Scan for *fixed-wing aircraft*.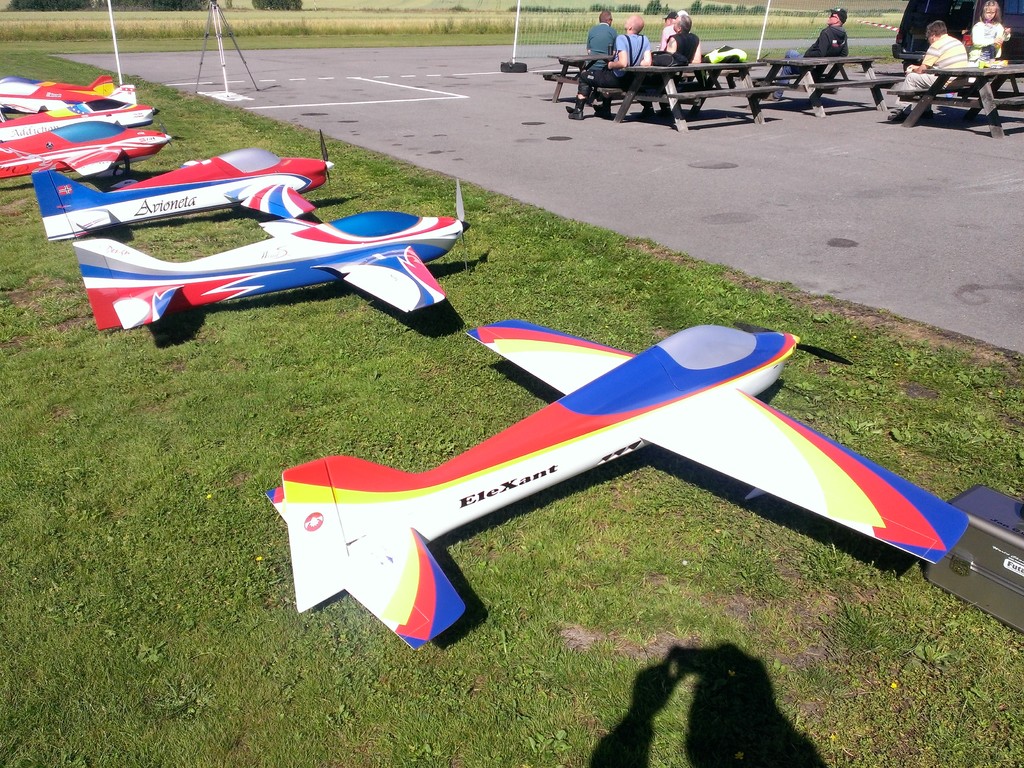
Scan result: bbox(265, 312, 965, 648).
